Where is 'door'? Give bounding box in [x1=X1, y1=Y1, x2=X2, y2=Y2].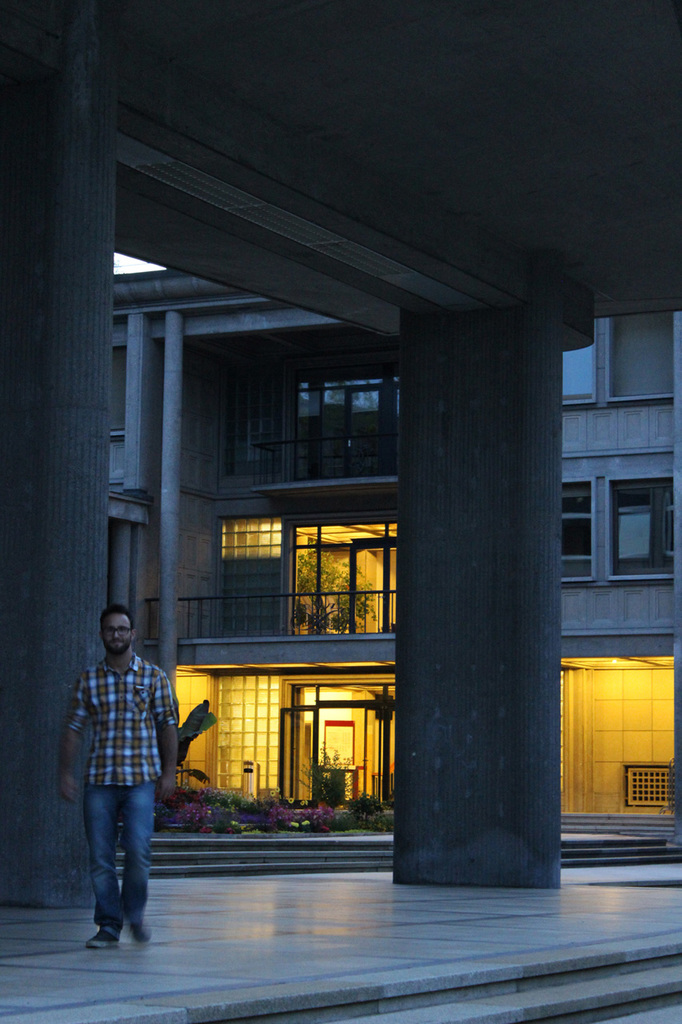
[x1=345, y1=542, x2=385, y2=634].
